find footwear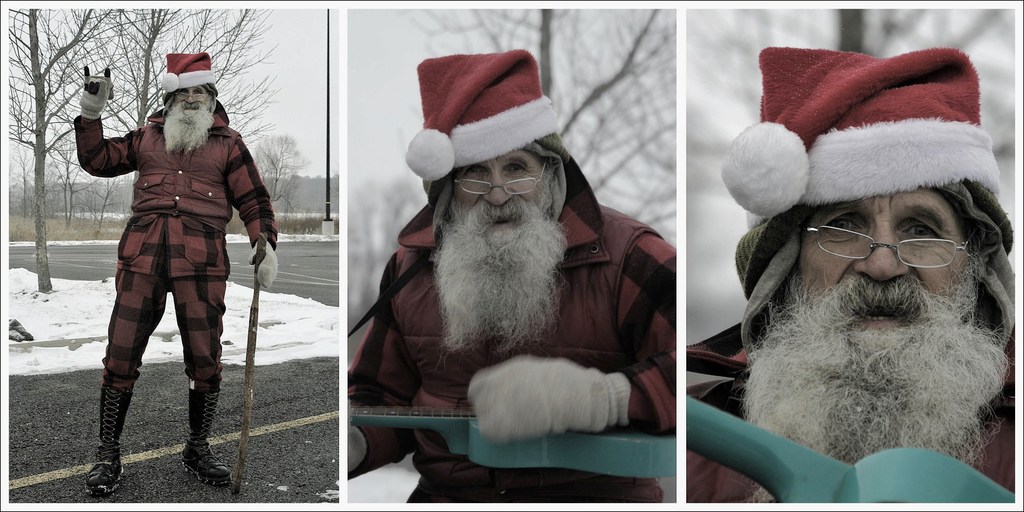
184,386,231,483
